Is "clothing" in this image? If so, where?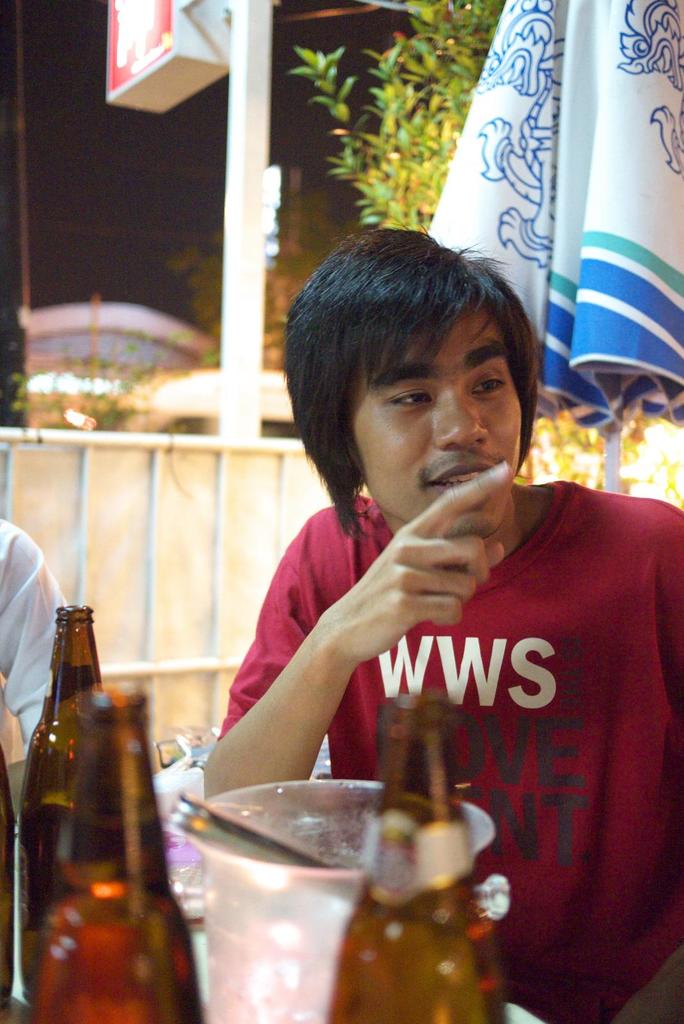
Yes, at {"x1": 258, "y1": 432, "x2": 655, "y2": 957}.
